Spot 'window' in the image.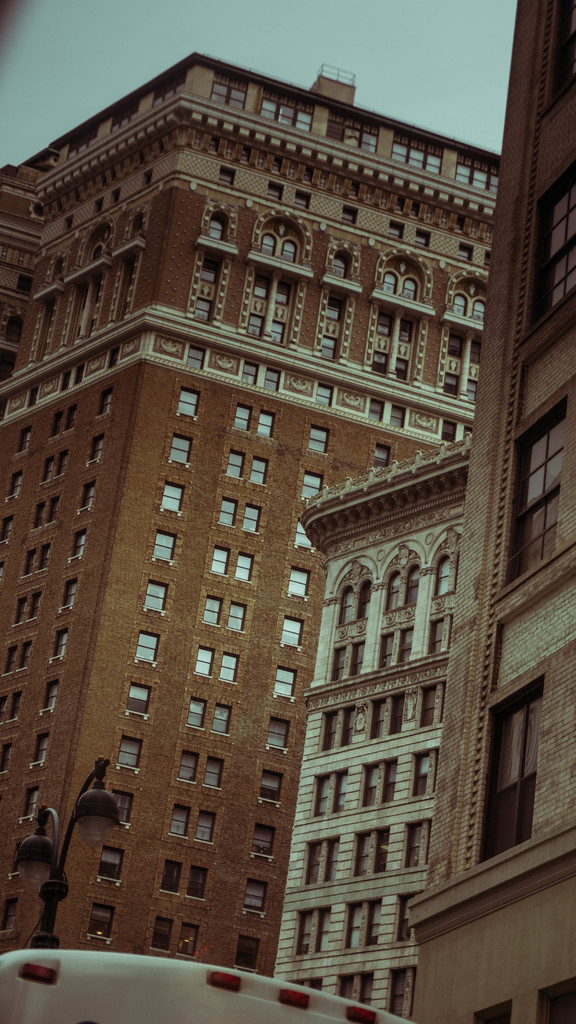
'window' found at 310, 764, 347, 819.
